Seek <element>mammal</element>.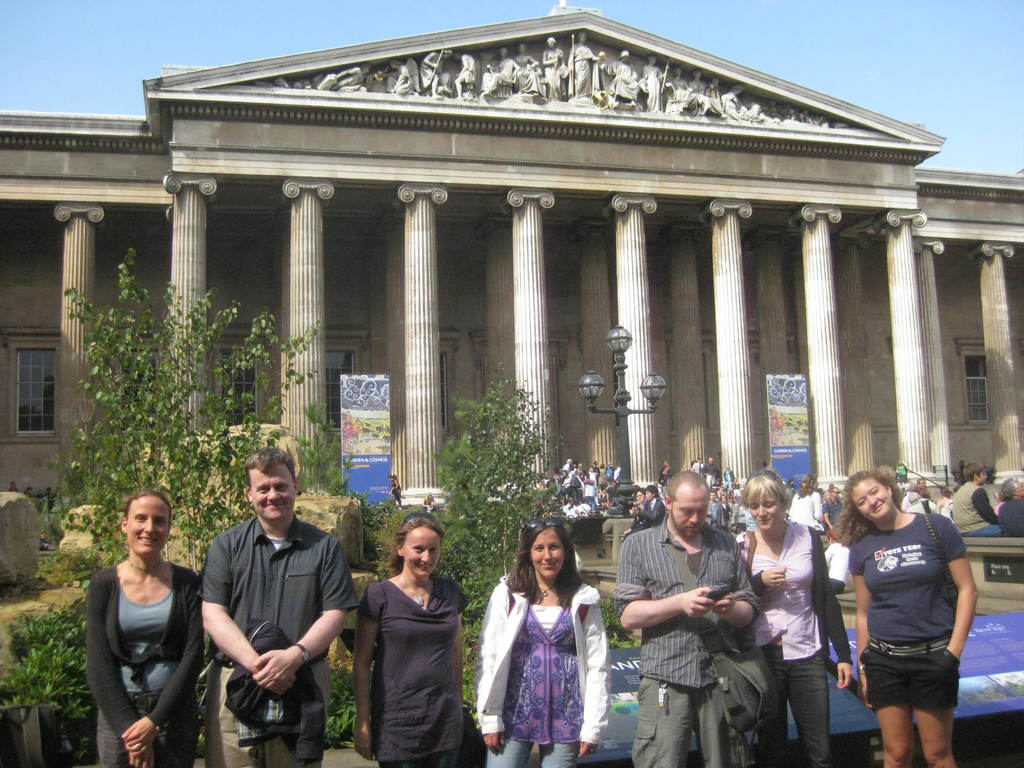
bbox=[40, 529, 56, 552].
